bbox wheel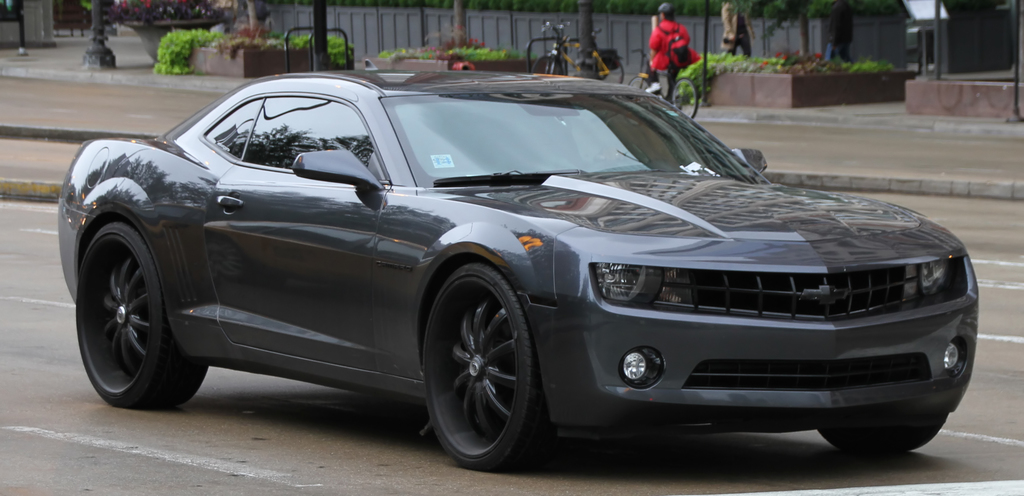
(x1=73, y1=221, x2=210, y2=408)
